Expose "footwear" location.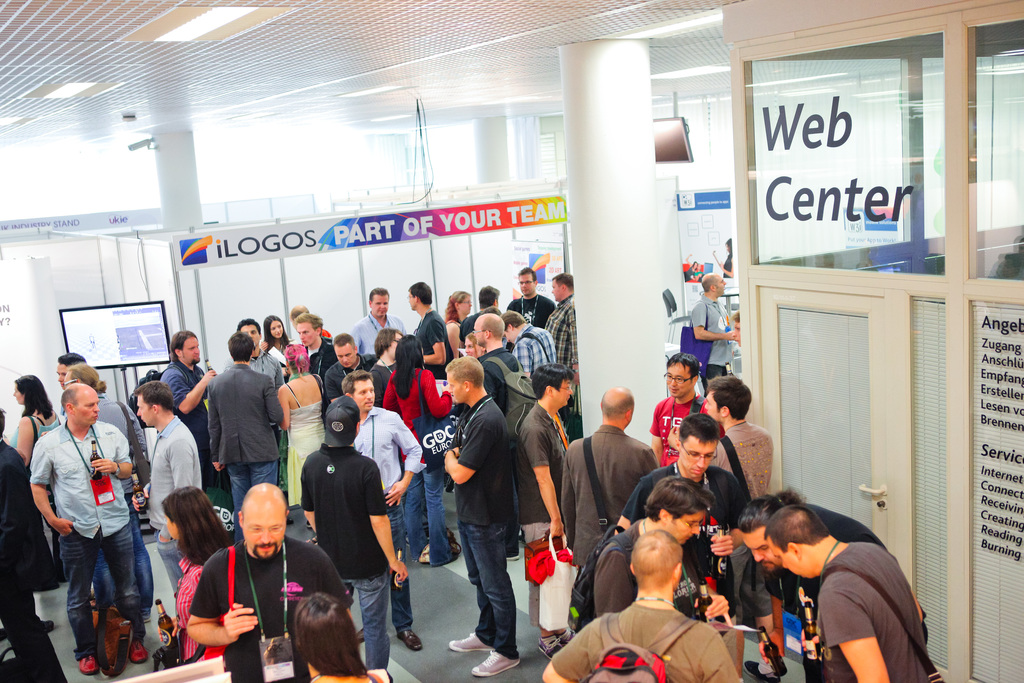
Exposed at 396:627:424:651.
